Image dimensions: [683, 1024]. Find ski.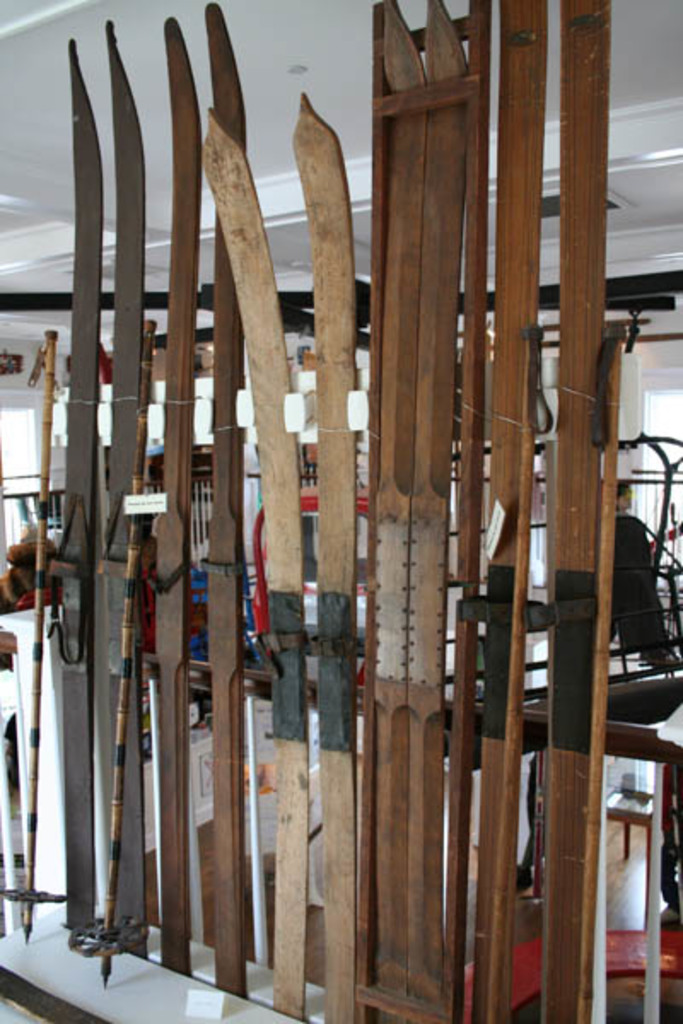
482/0/546/1022.
